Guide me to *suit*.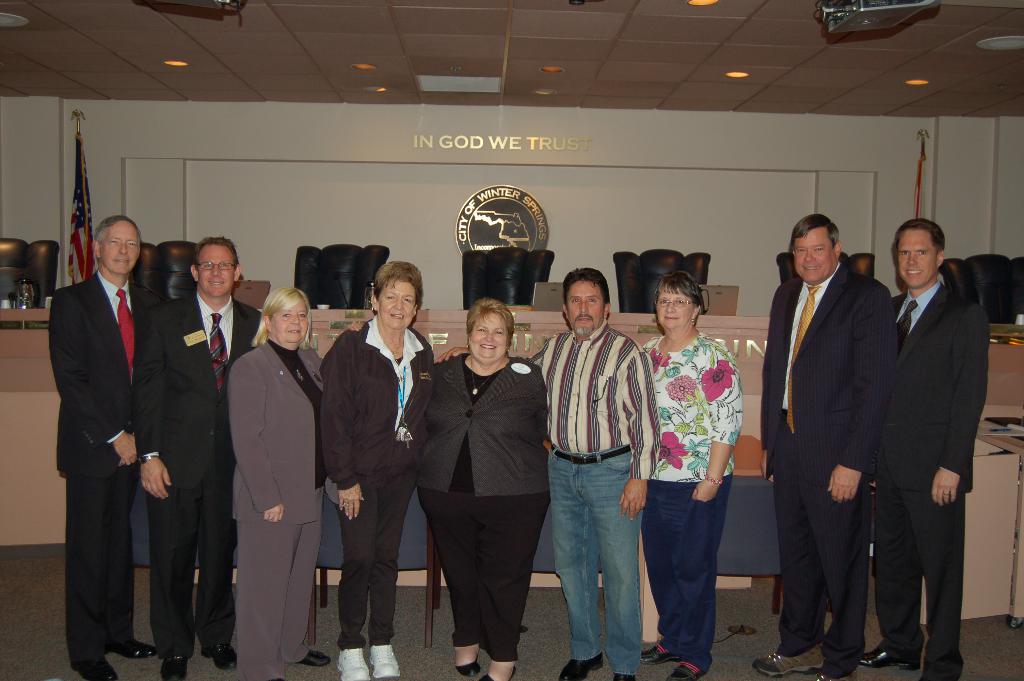
Guidance: 231:339:340:680.
